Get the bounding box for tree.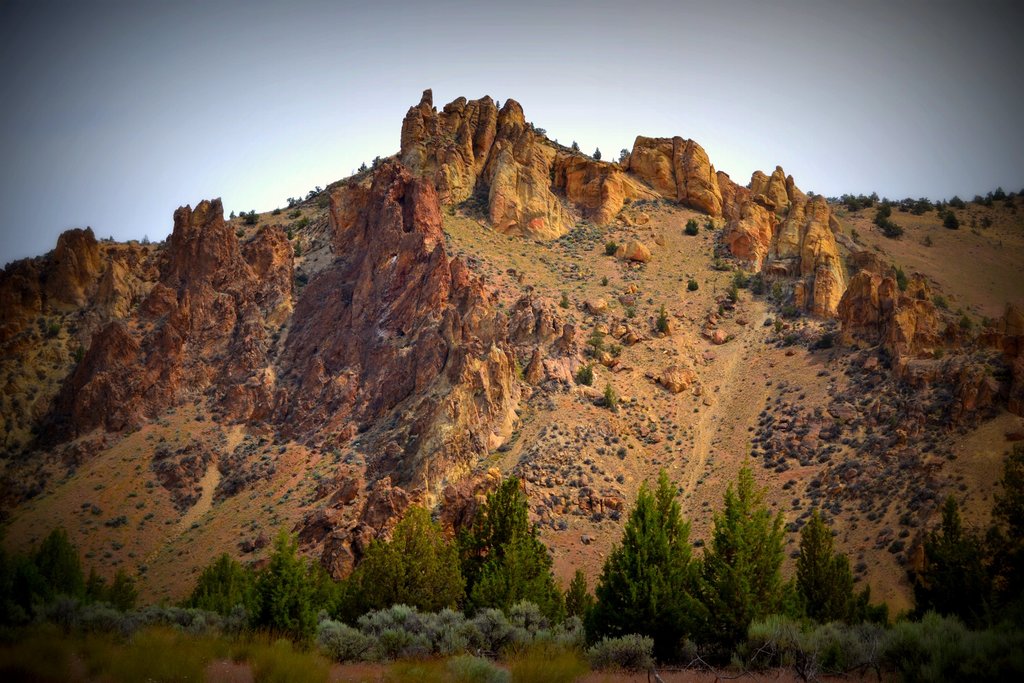
x1=315 y1=185 x2=320 y2=194.
